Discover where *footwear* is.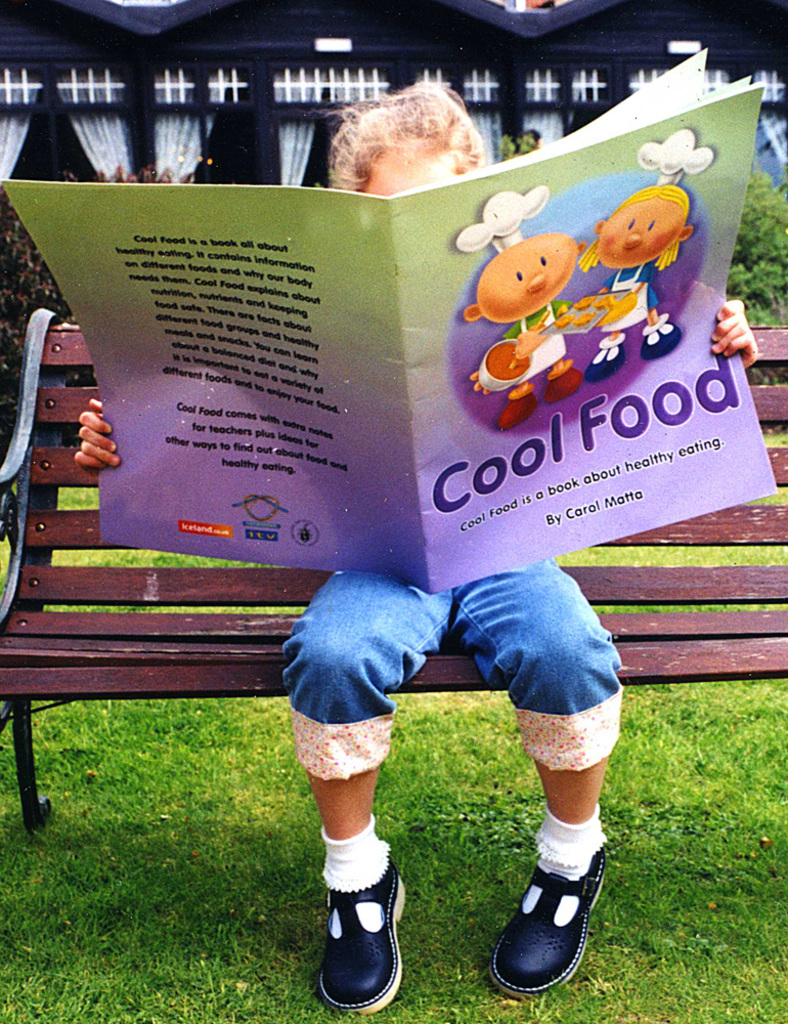
Discovered at {"x1": 484, "y1": 836, "x2": 601, "y2": 992}.
